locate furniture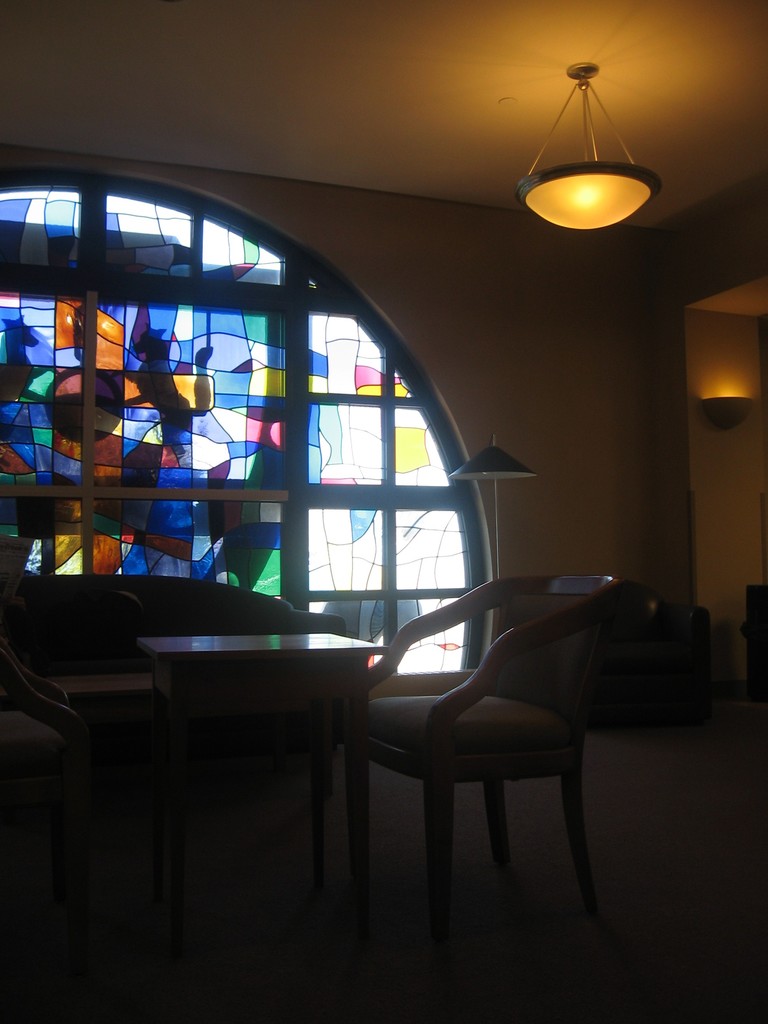
bbox=[582, 598, 711, 727]
